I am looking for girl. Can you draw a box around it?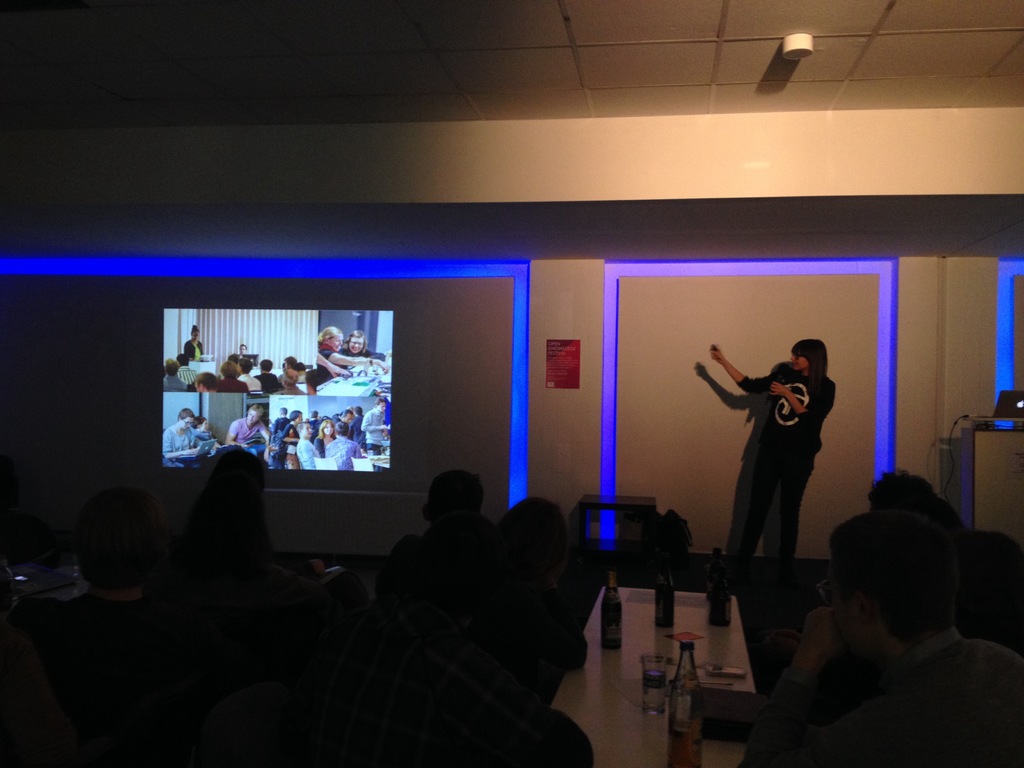
Sure, the bounding box is 707:340:837:602.
